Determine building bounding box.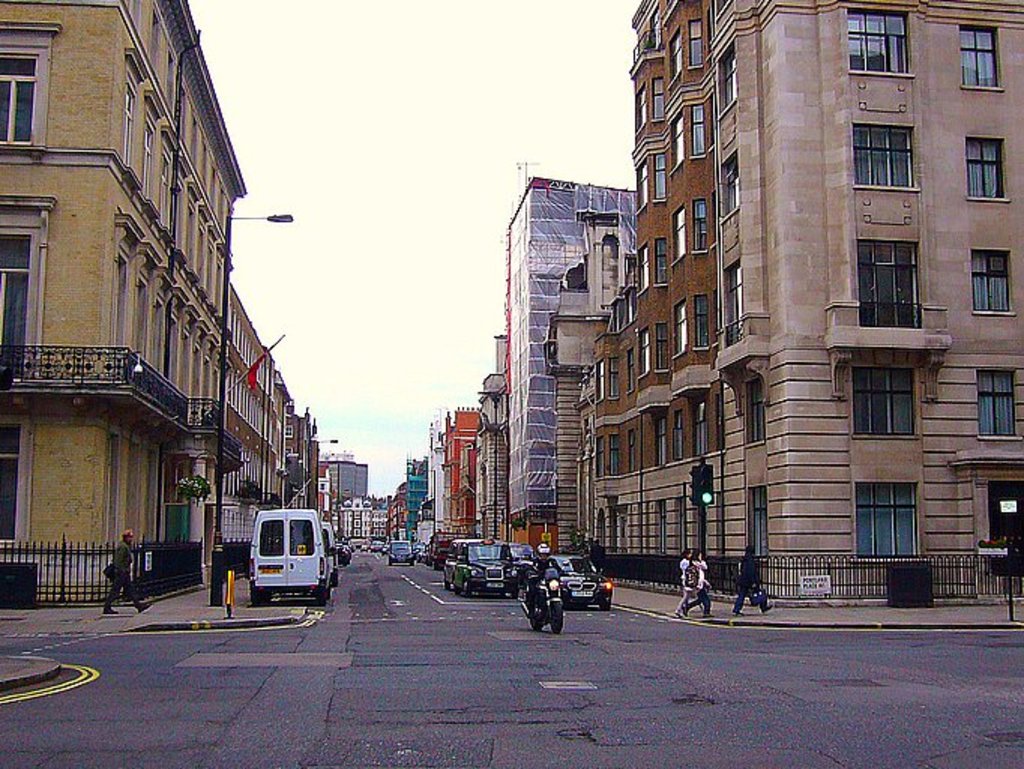
Determined: (x1=0, y1=0, x2=248, y2=604).
